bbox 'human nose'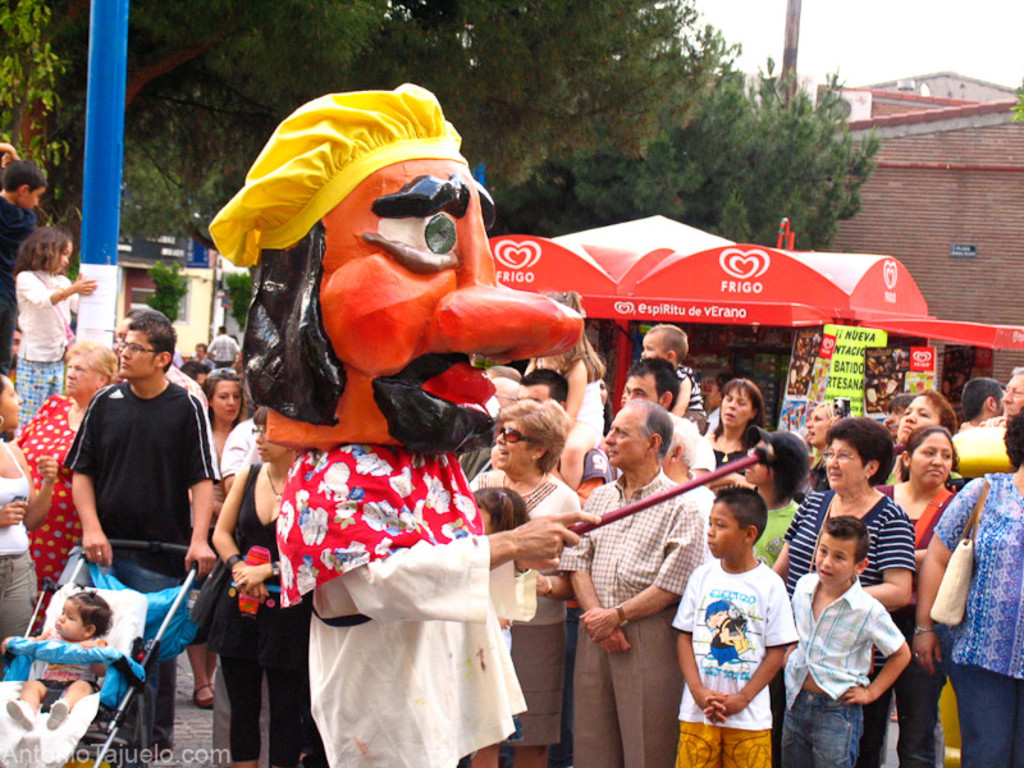
bbox(255, 430, 265, 440)
